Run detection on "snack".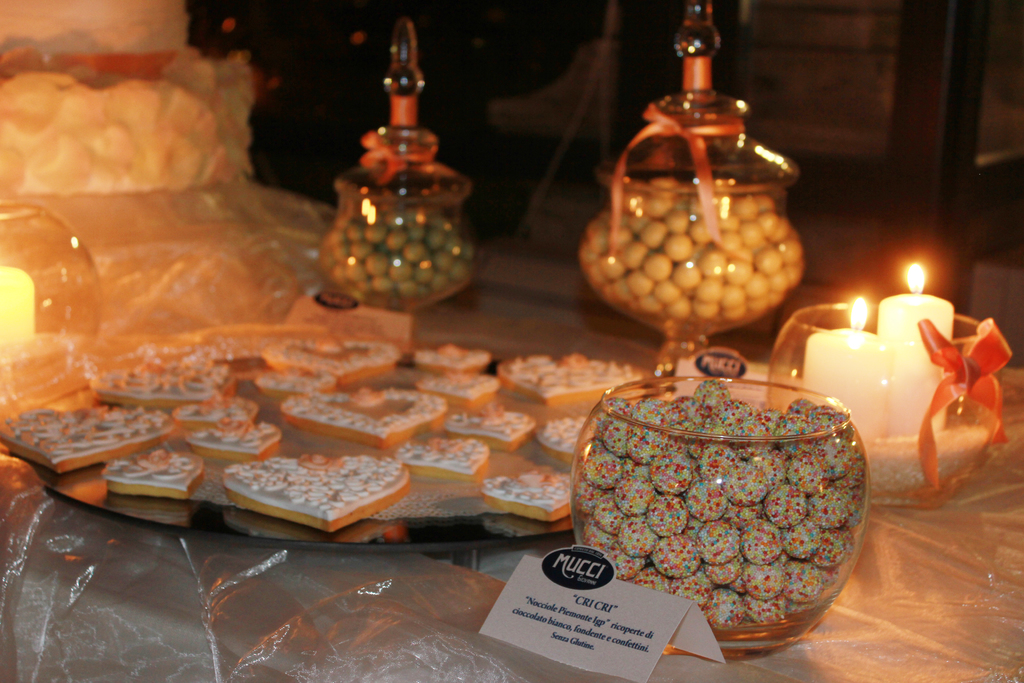
Result: (447, 414, 535, 447).
